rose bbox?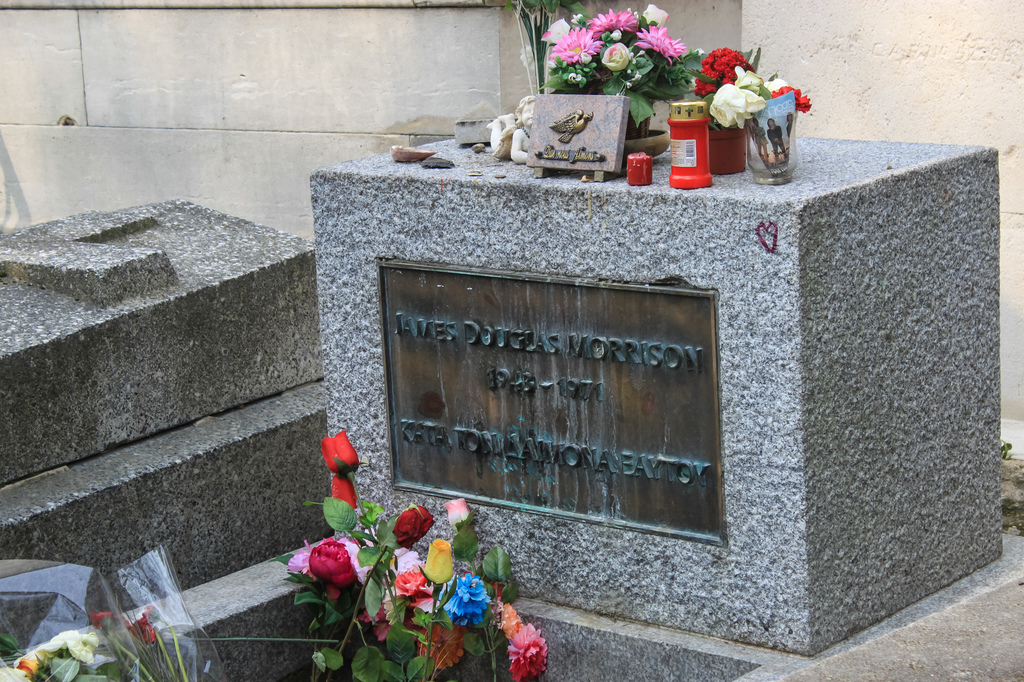
<box>331,478,356,508</box>
